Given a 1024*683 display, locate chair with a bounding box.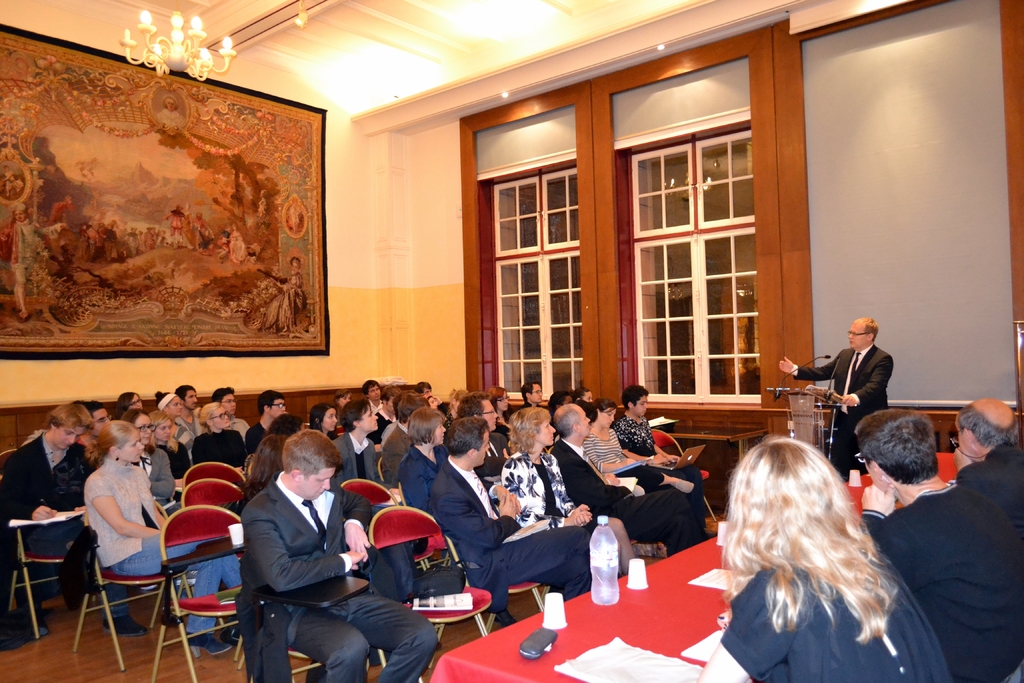
Located: <box>143,502,236,680</box>.
